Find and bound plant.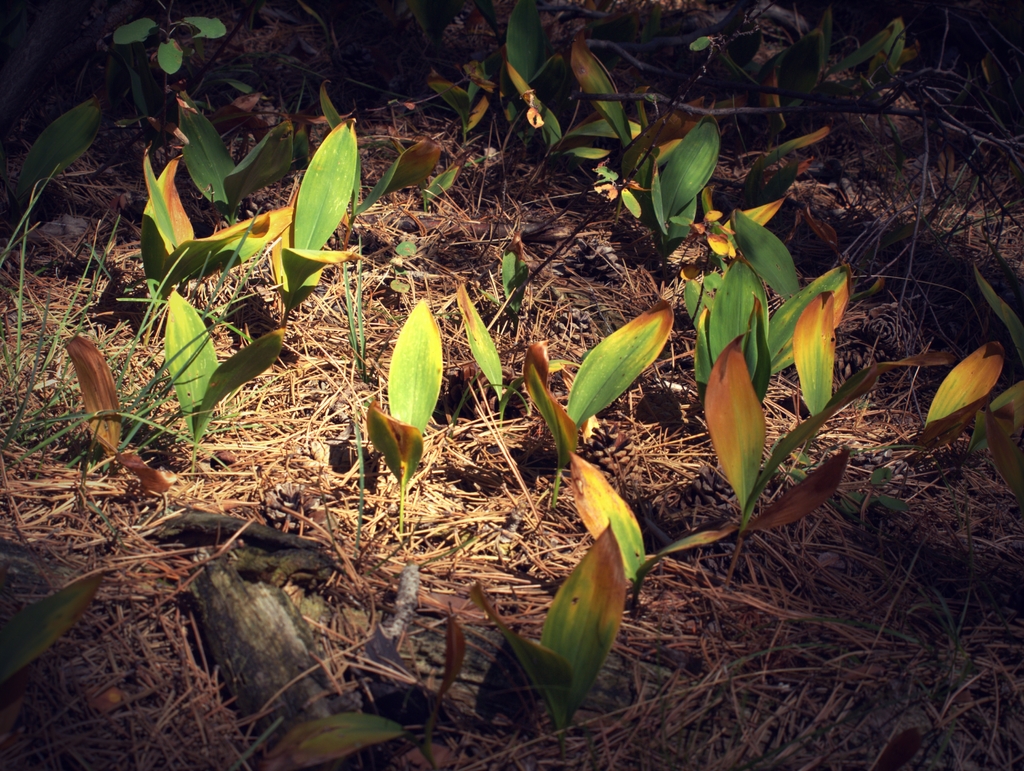
Bound: 312:82:442:254.
